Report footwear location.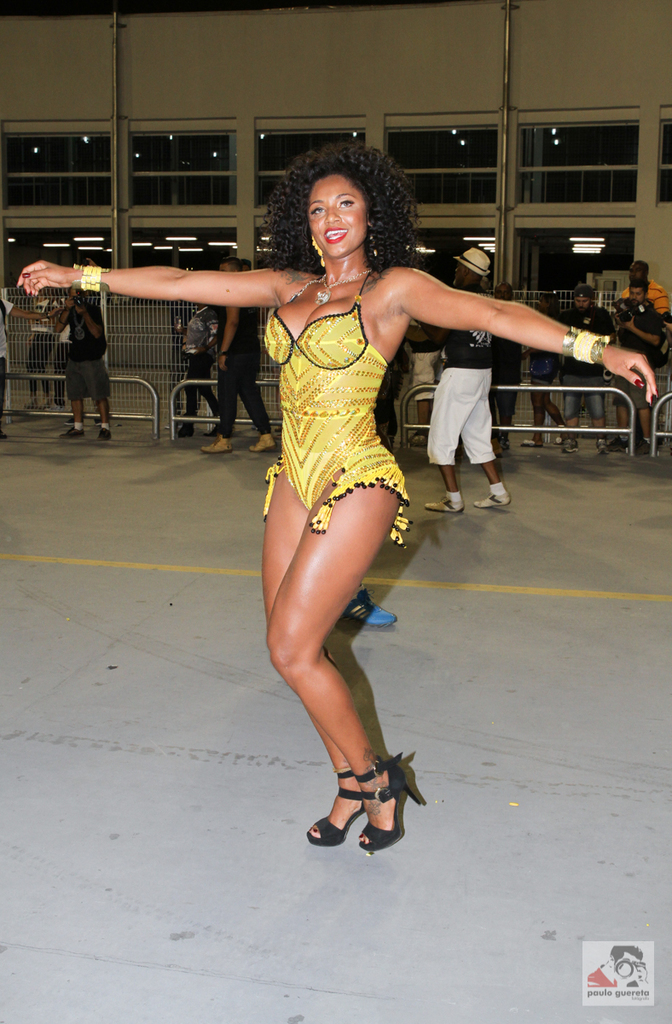
Report: region(246, 432, 279, 448).
